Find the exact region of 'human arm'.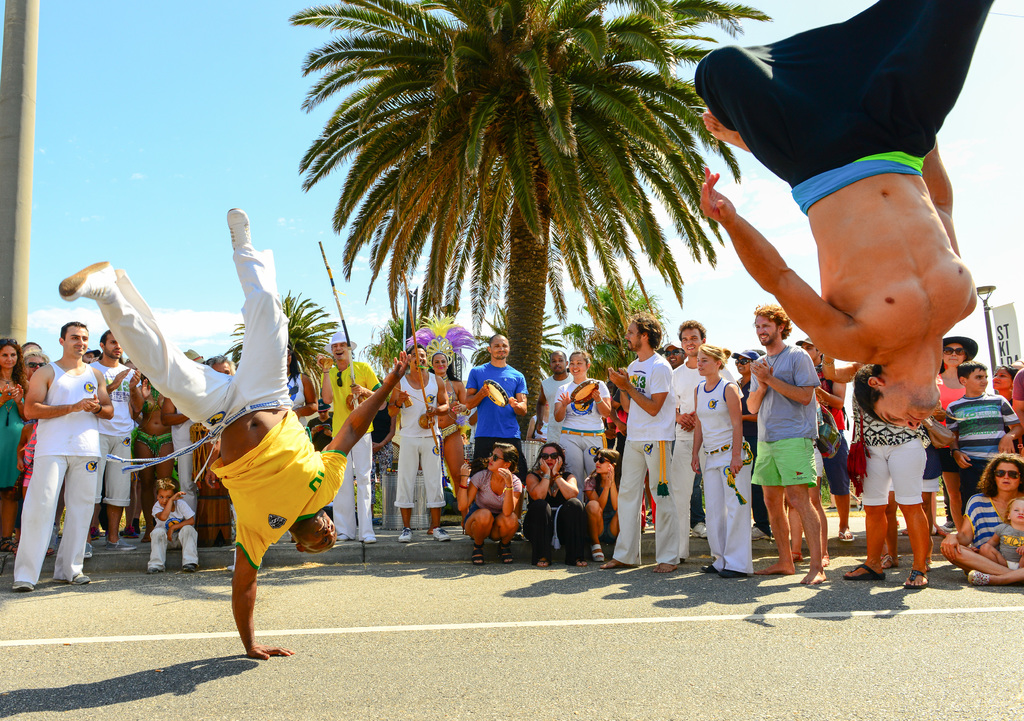
Exact region: left=467, top=407, right=480, bottom=428.
